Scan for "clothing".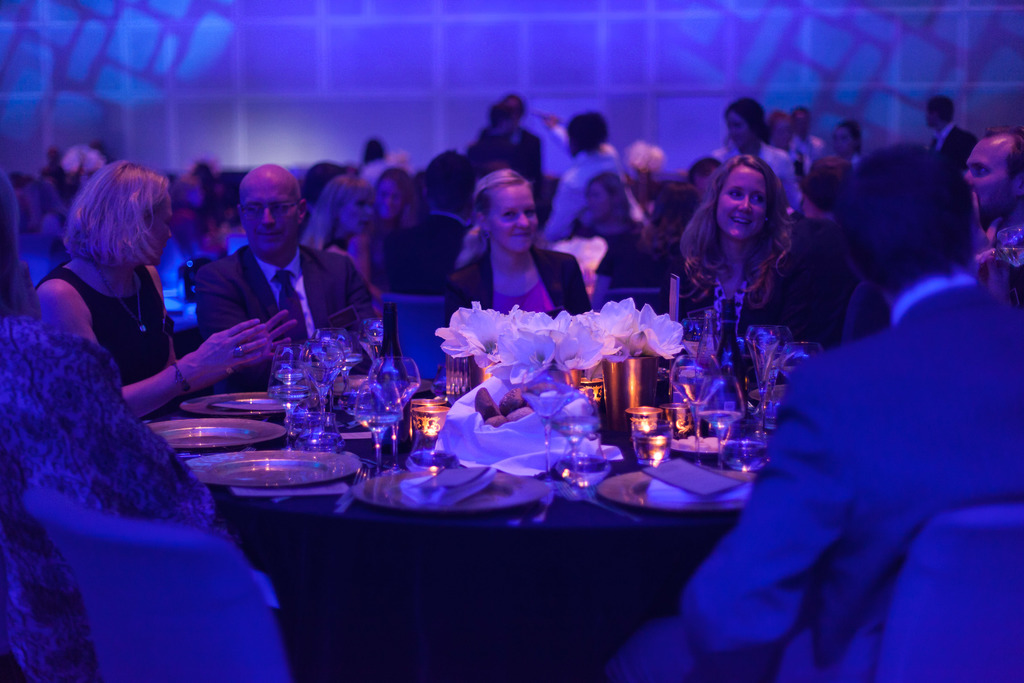
Scan result: bbox(796, 122, 828, 159).
